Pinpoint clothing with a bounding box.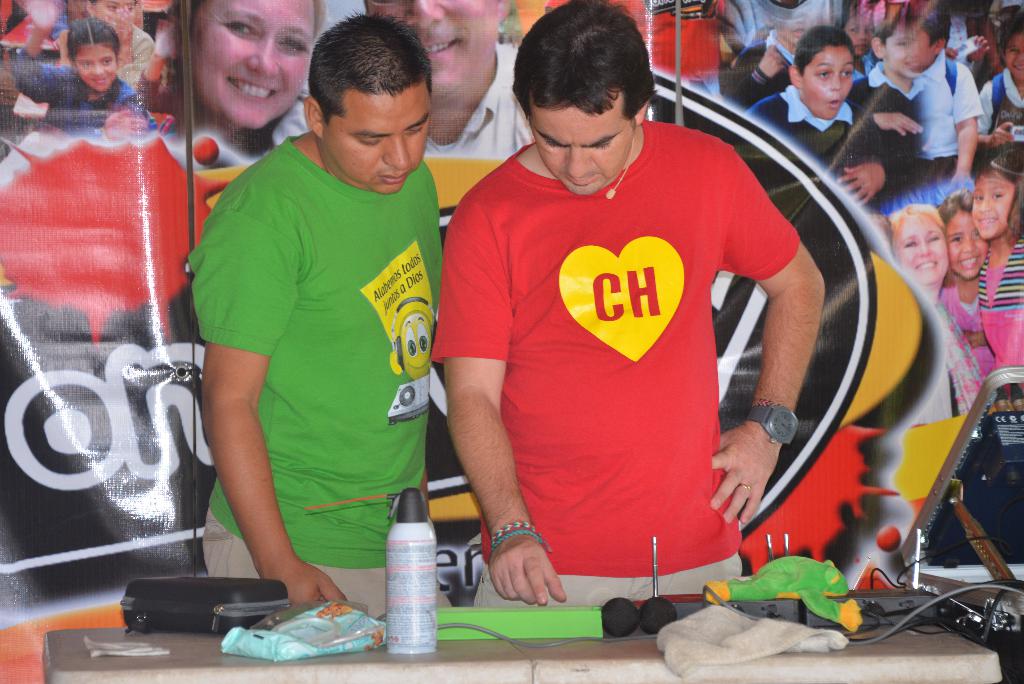
(915,45,981,184).
